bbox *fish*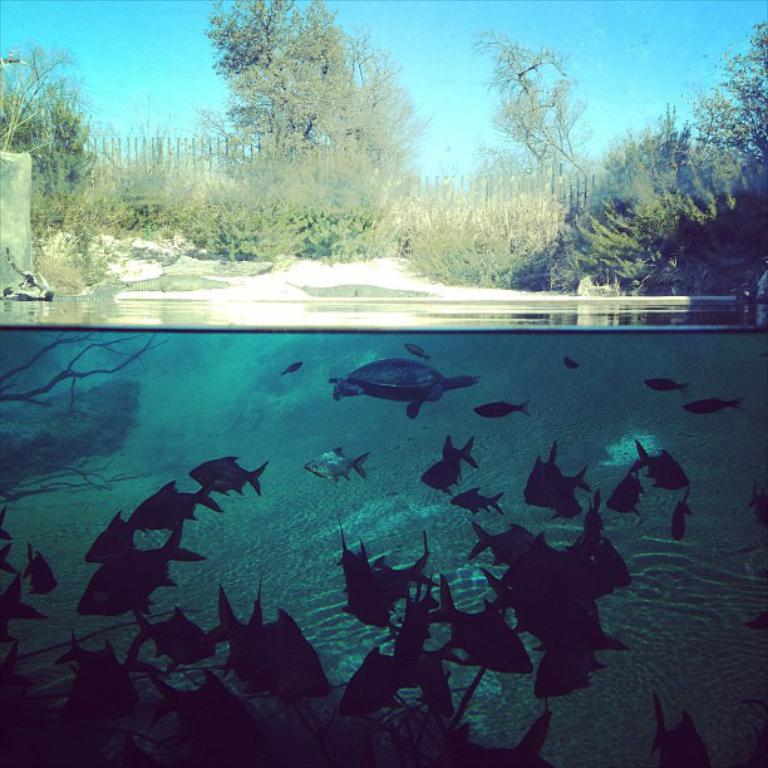
detection(341, 535, 399, 630)
